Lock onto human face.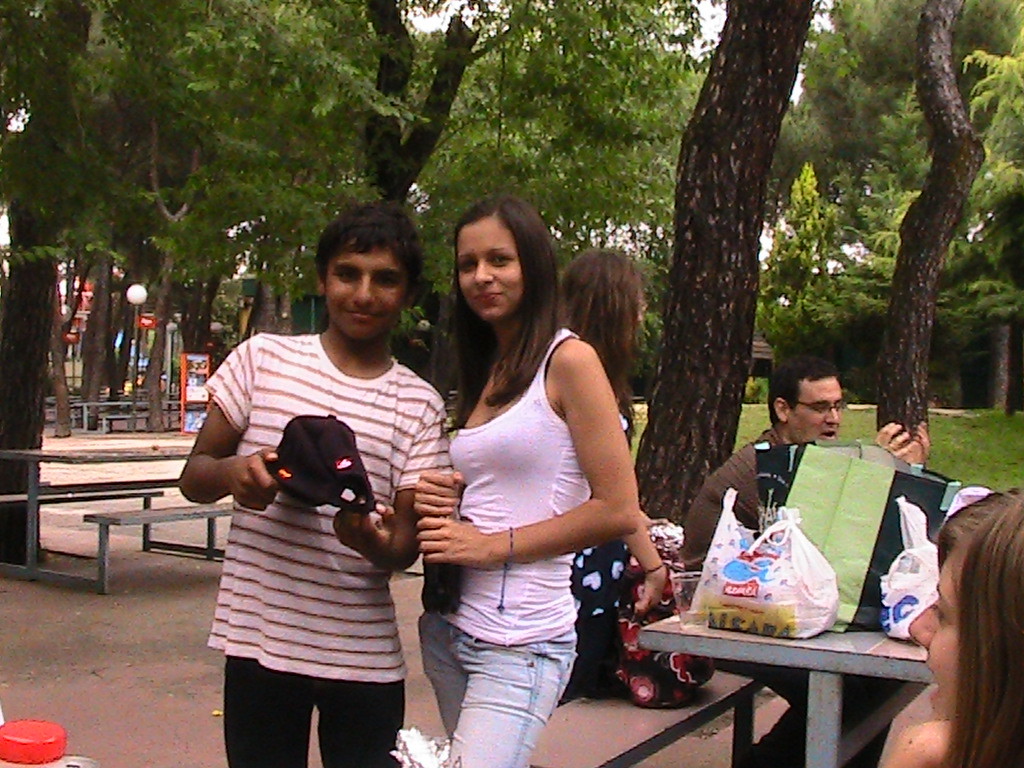
Locked: (left=634, top=289, right=647, bottom=328).
